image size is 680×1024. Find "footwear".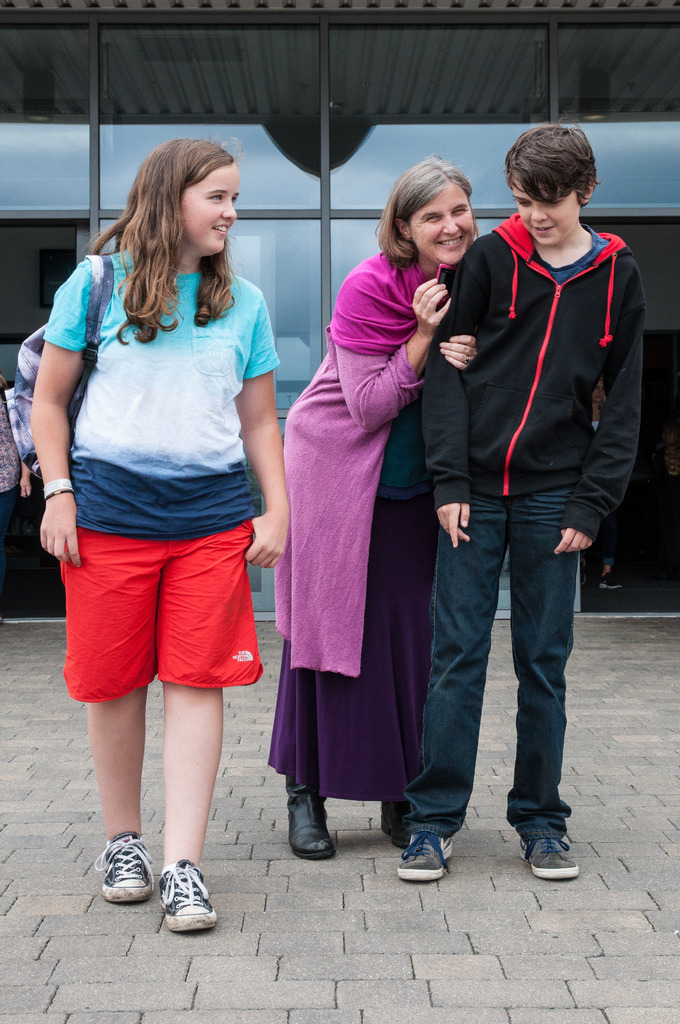
rect(397, 833, 462, 877).
